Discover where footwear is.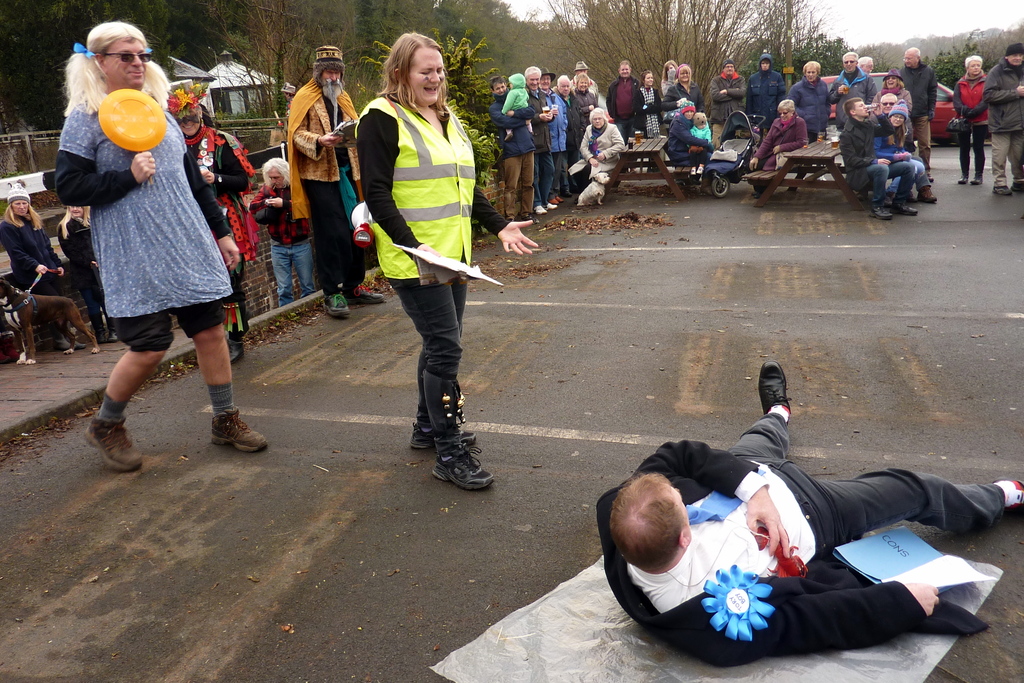
Discovered at pyautogui.locateOnScreen(534, 203, 545, 215).
